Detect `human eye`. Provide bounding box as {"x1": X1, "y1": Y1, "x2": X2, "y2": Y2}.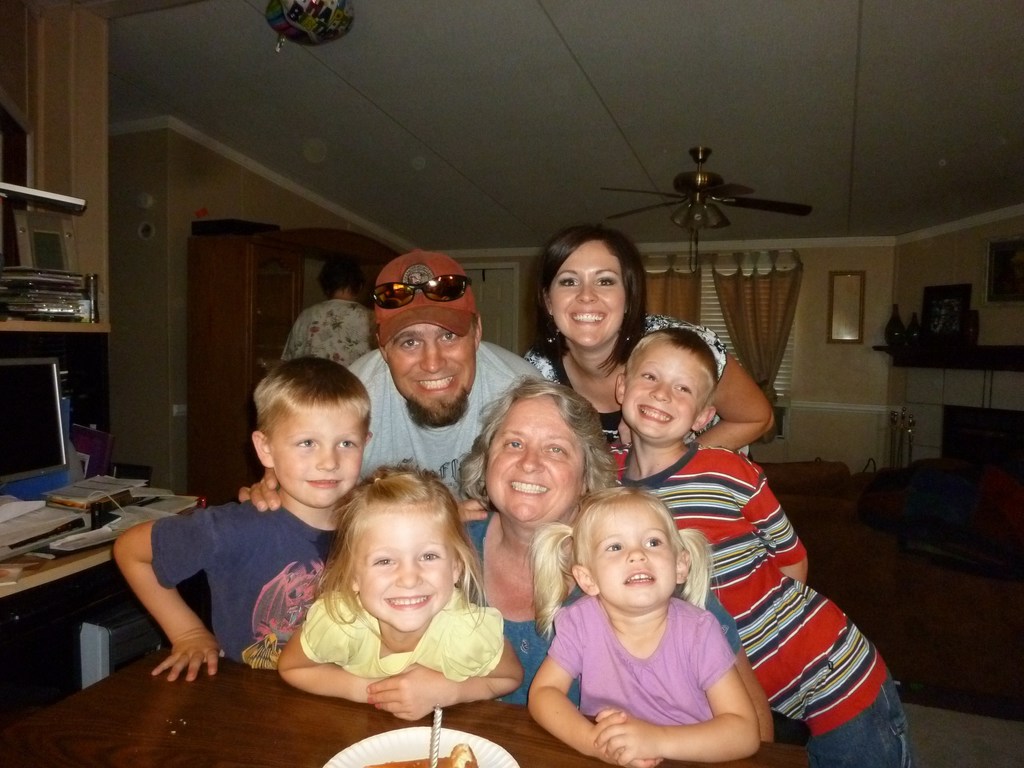
{"x1": 371, "y1": 556, "x2": 397, "y2": 570}.
